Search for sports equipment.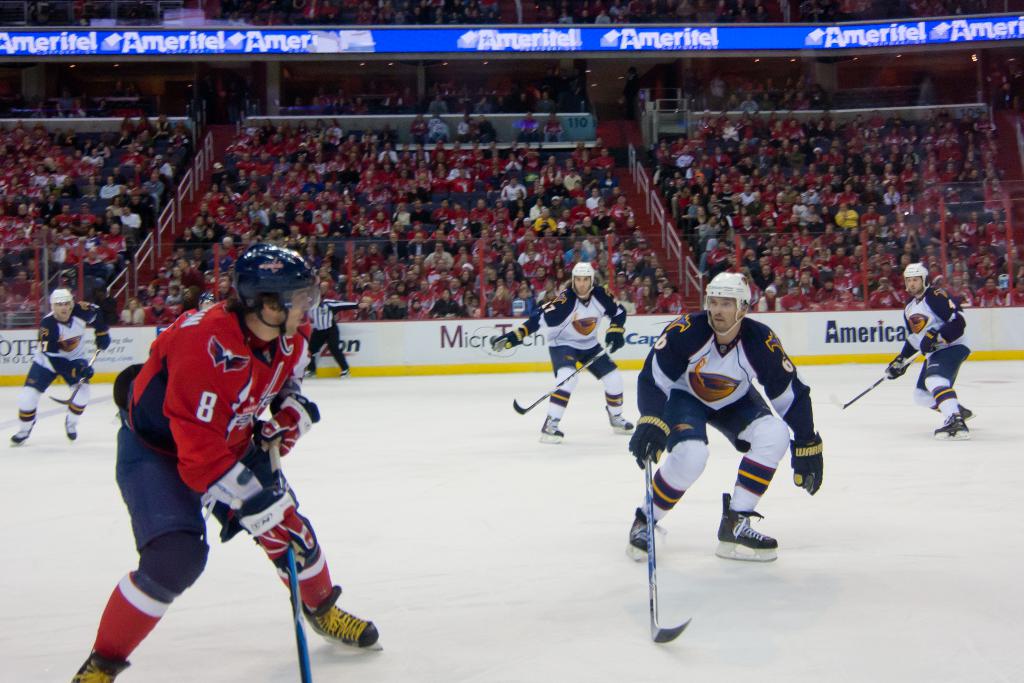
Found at <region>257, 379, 312, 457</region>.
